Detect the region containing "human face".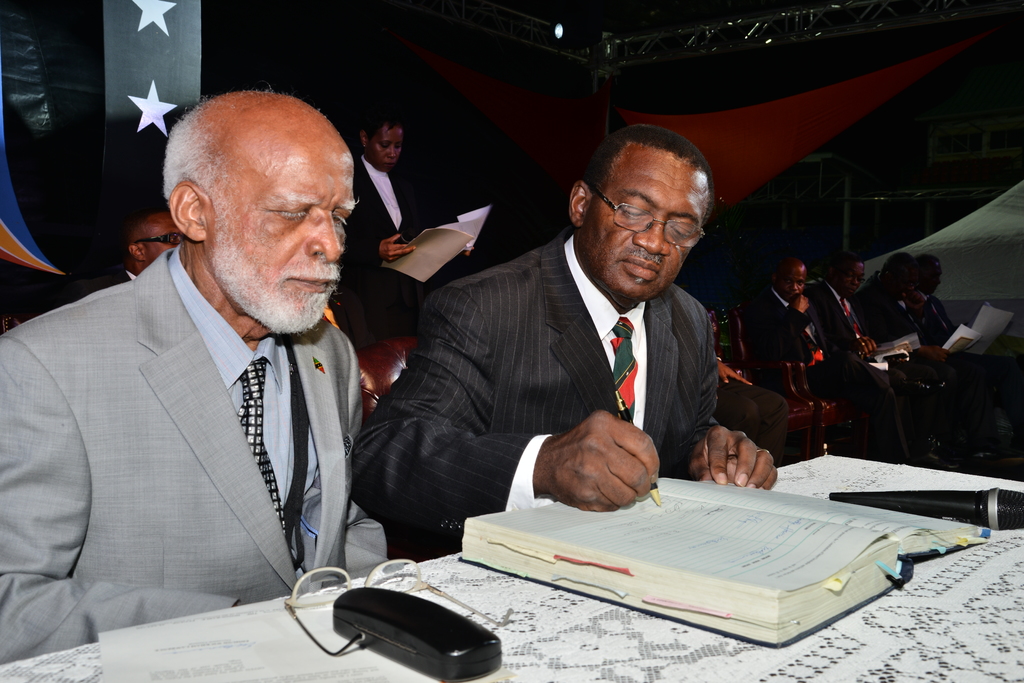
bbox=[364, 124, 404, 168].
